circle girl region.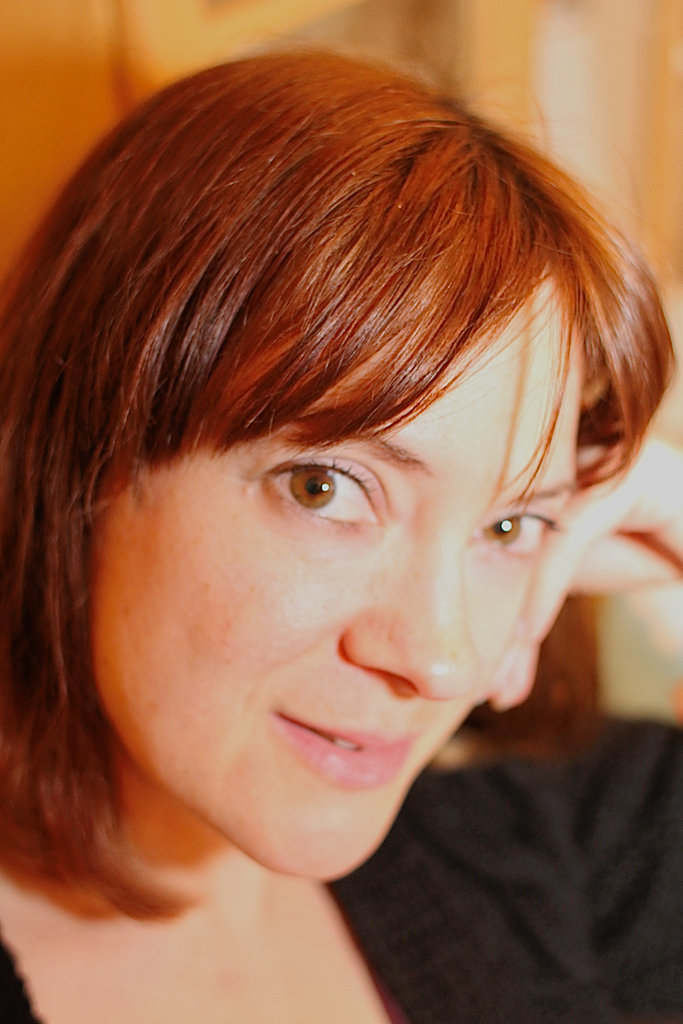
Region: box(0, 40, 681, 1023).
